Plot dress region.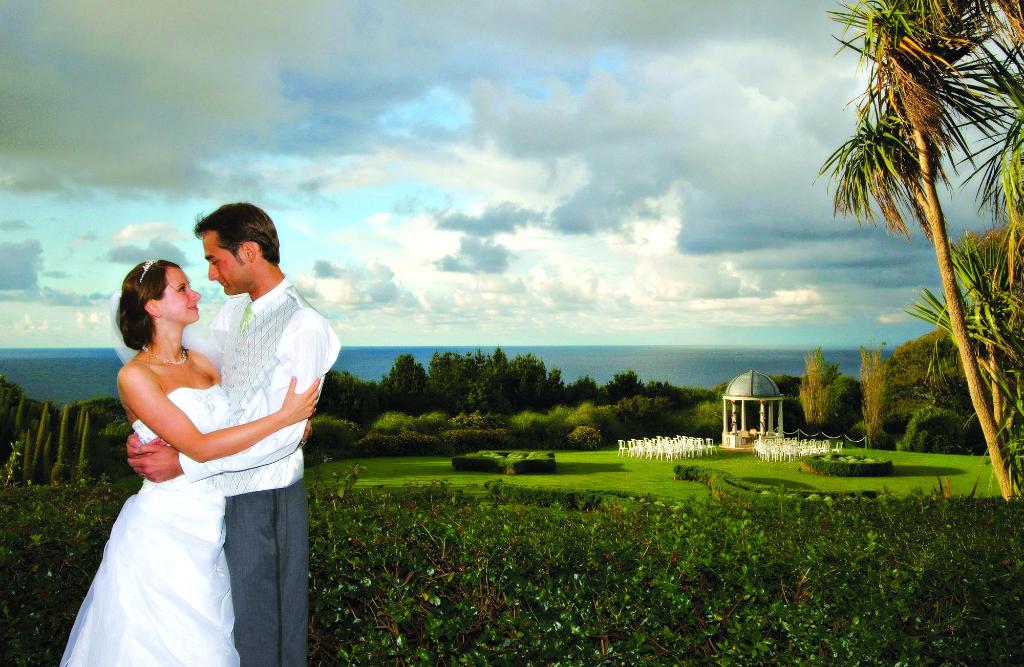
Plotted at crop(60, 379, 241, 666).
